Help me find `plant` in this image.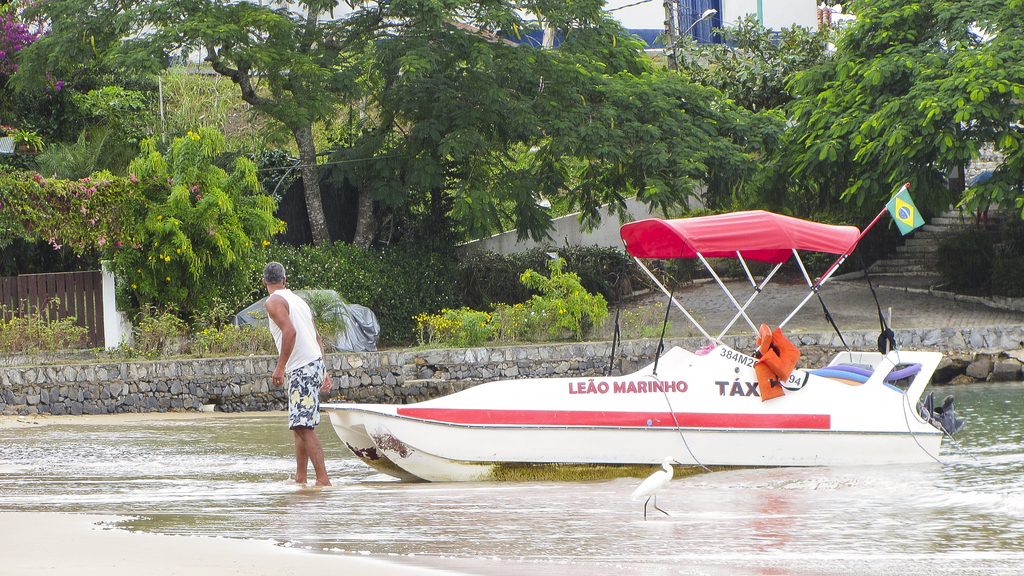
Found it: 684/306/706/335.
